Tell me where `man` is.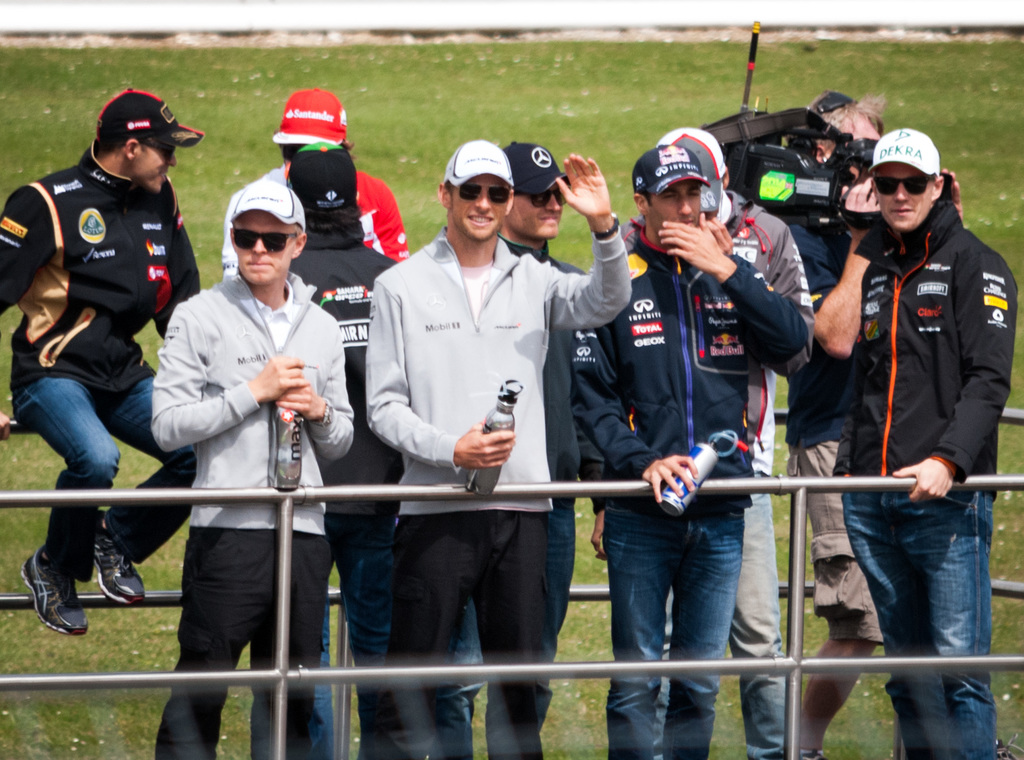
`man` is at <box>772,92,968,759</box>.
